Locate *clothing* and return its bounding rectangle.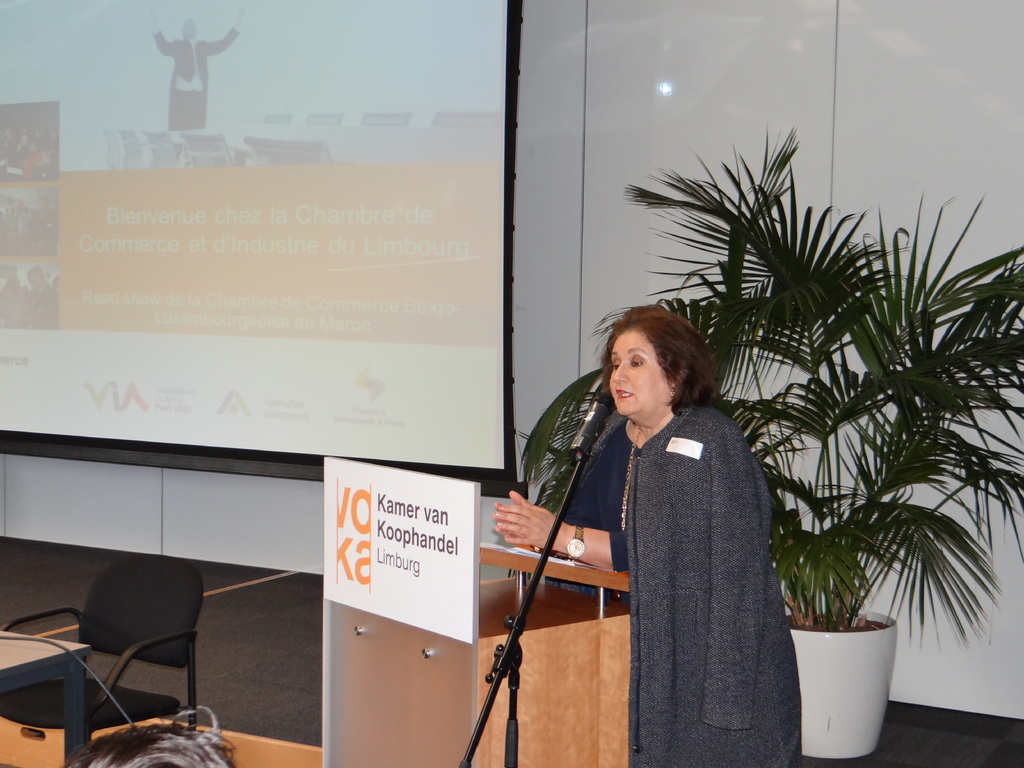
561 406 799 767.
